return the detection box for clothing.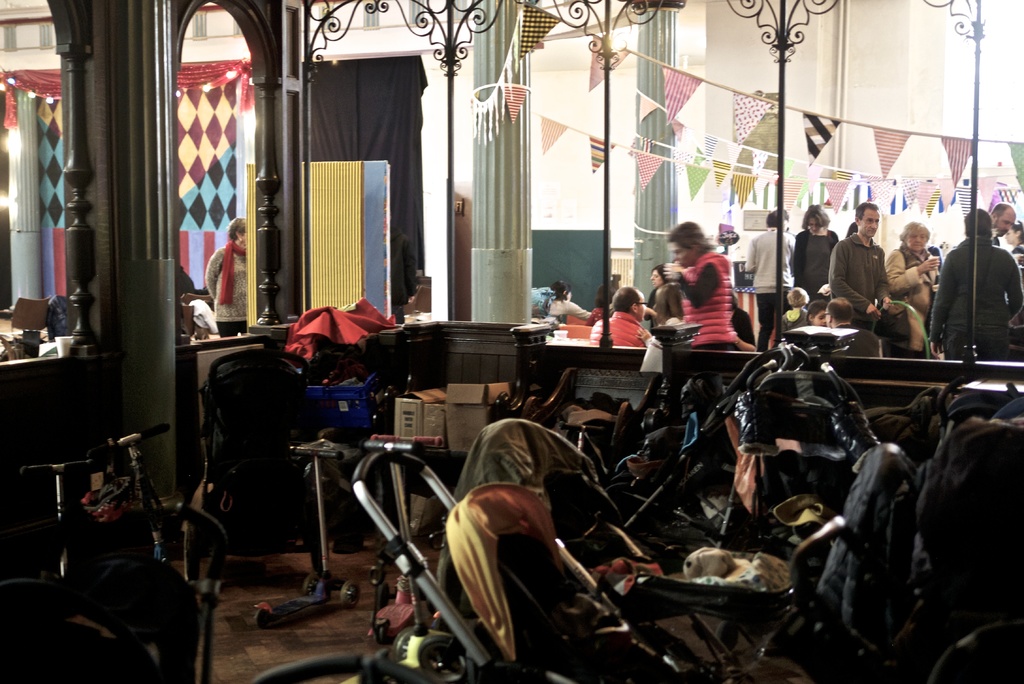
region(745, 224, 796, 345).
